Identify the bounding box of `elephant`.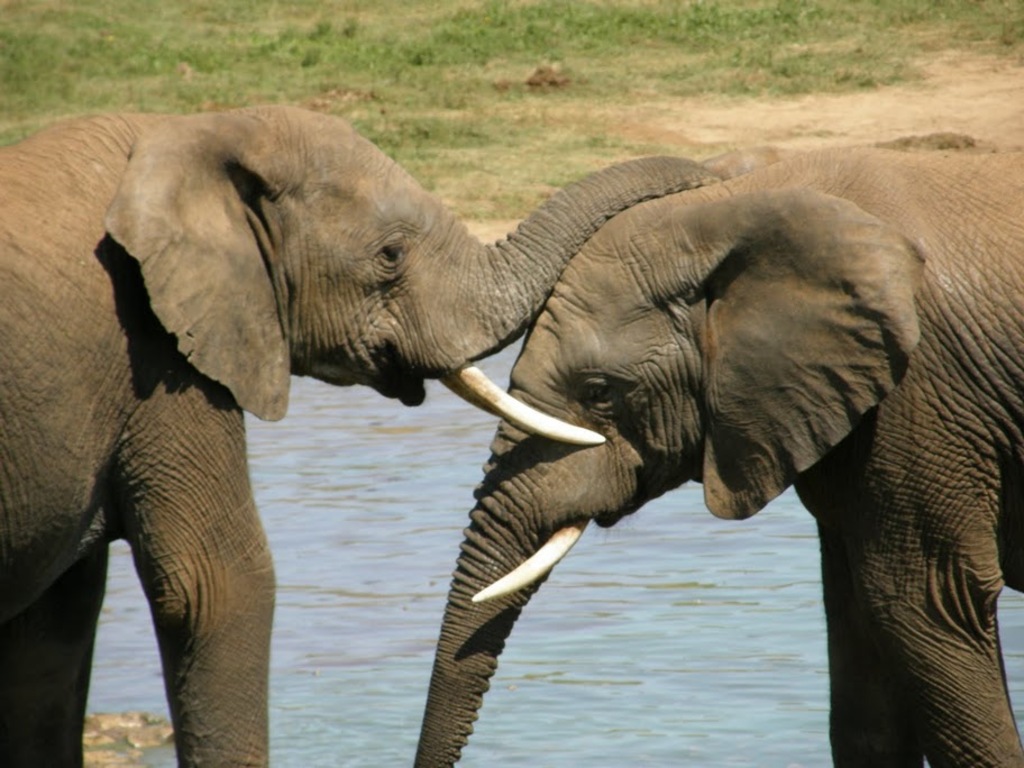
select_region(410, 130, 1023, 767).
